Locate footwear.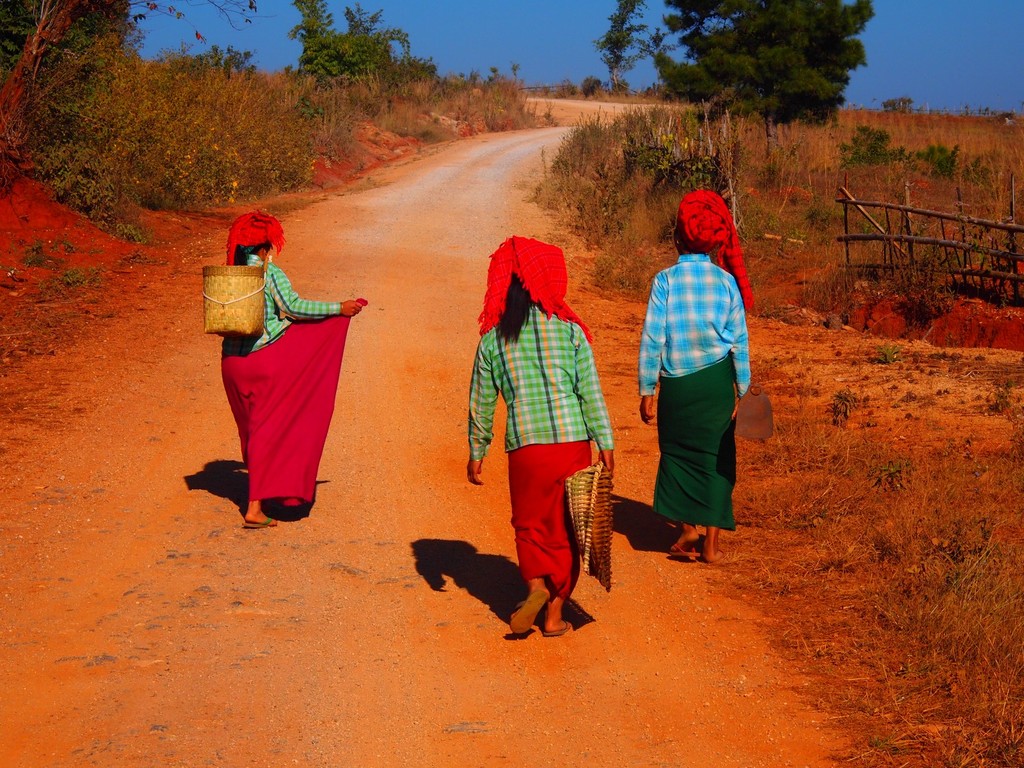
Bounding box: x1=237, y1=517, x2=280, y2=529.
